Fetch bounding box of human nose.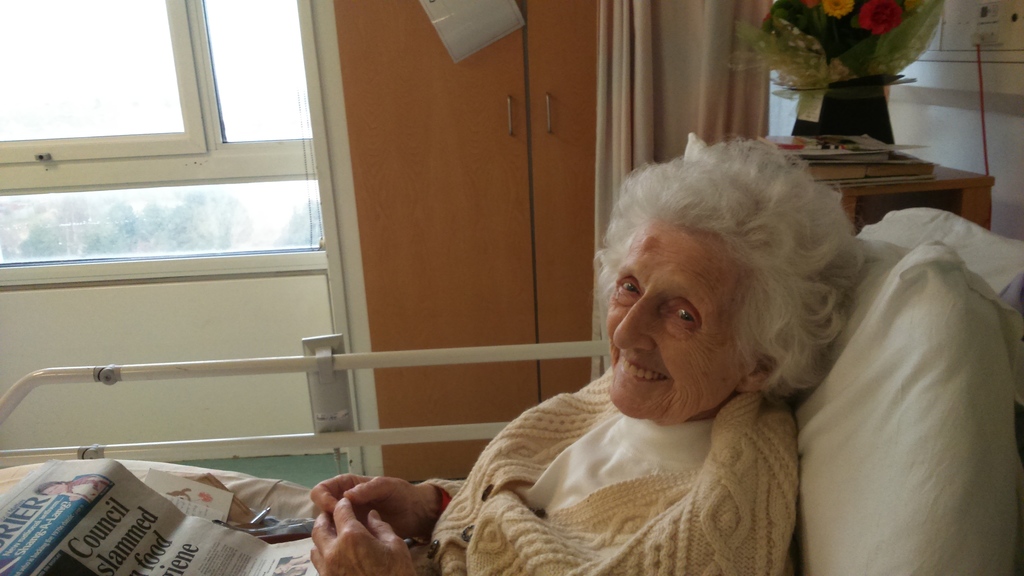
Bbox: 612, 292, 656, 358.
